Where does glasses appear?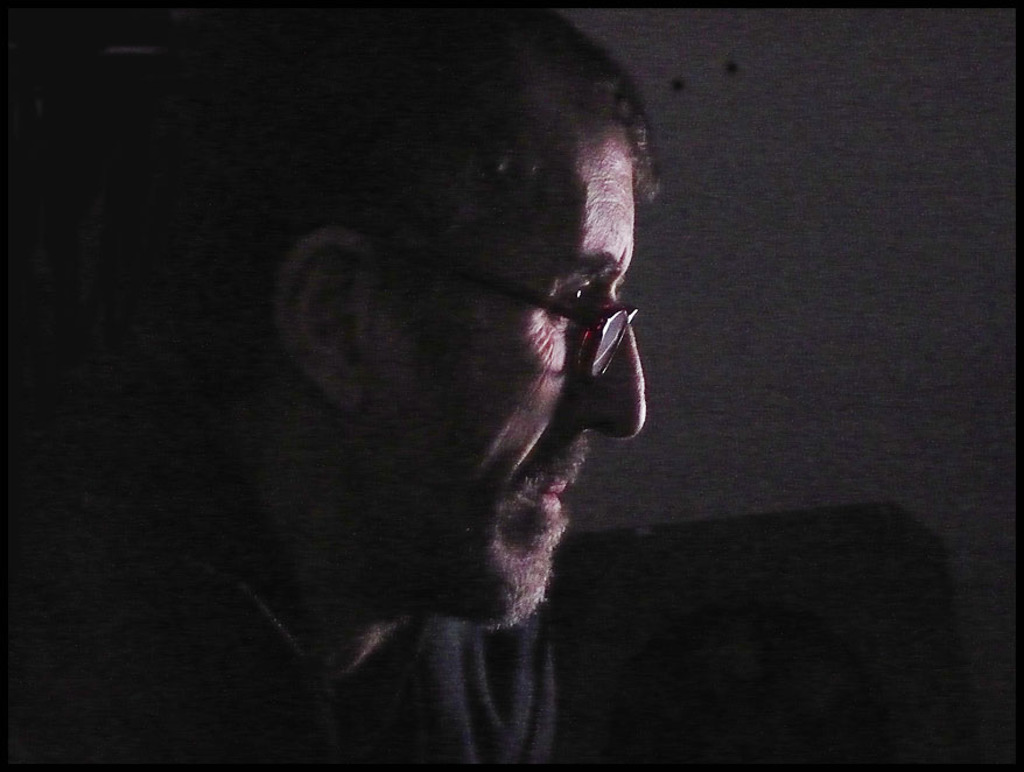
Appears at {"x1": 302, "y1": 224, "x2": 653, "y2": 393}.
